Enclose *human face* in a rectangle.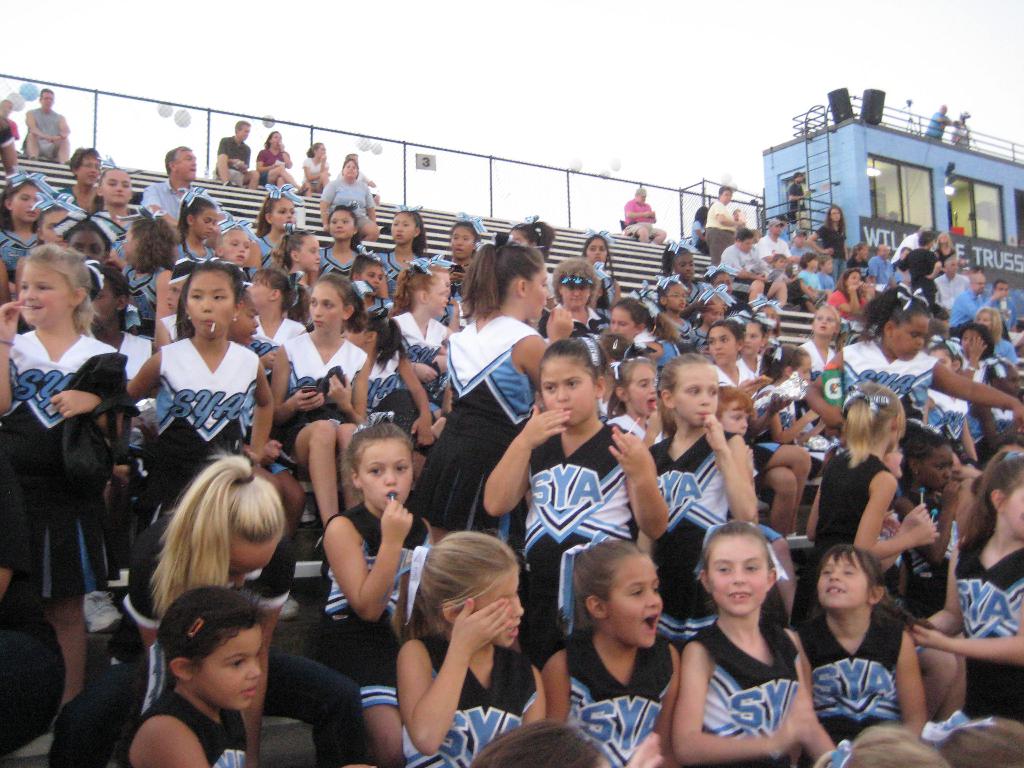
302 241 321 268.
